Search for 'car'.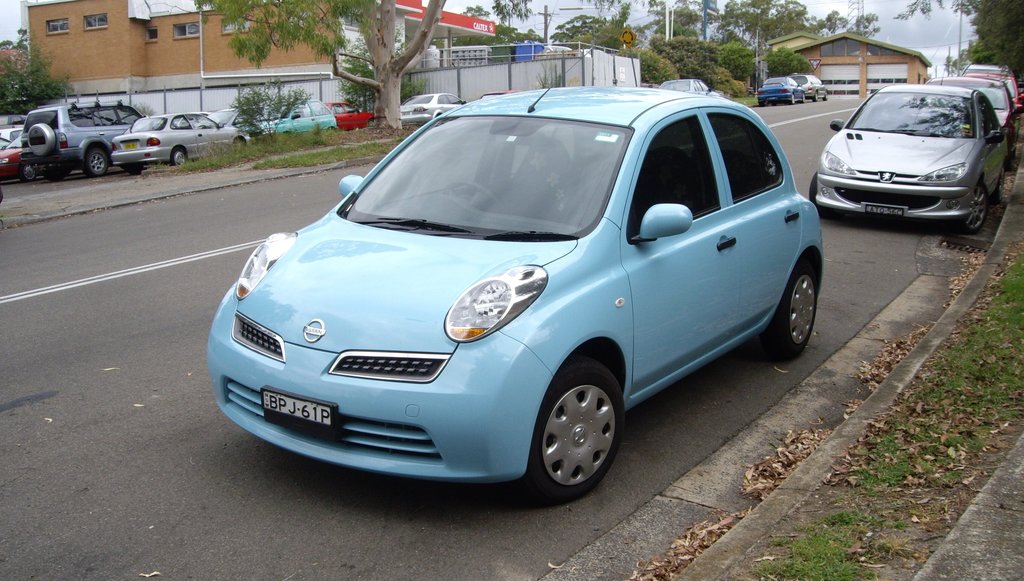
Found at 957:72:1023:114.
